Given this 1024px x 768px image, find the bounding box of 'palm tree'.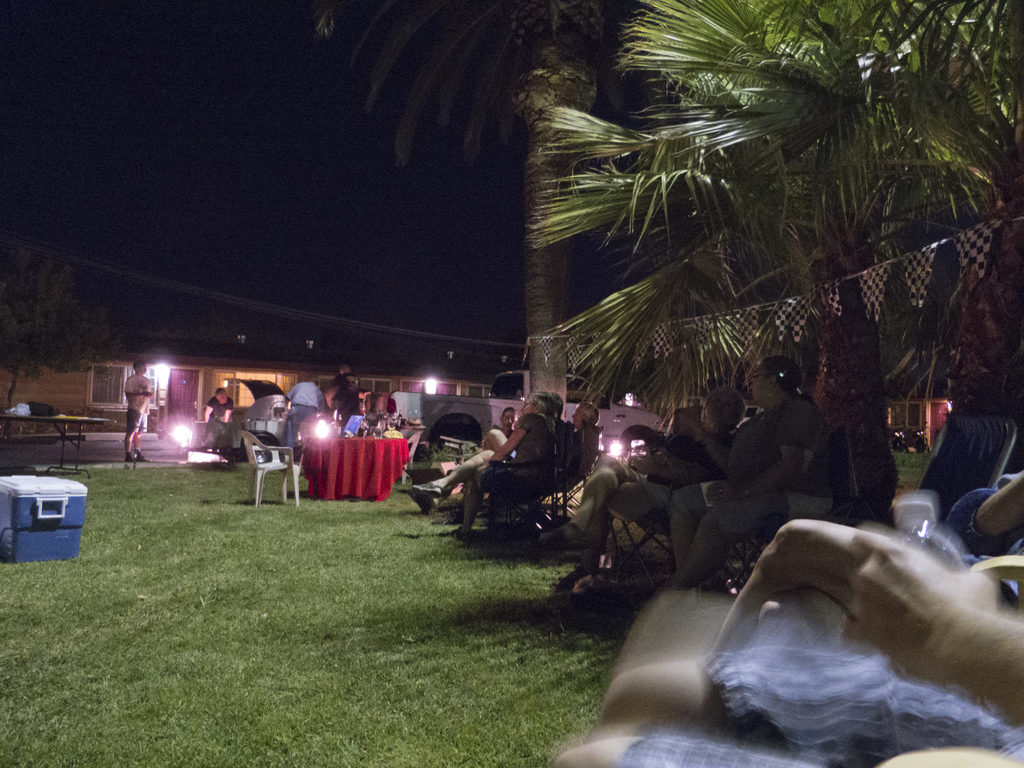
522, 0, 1023, 421.
